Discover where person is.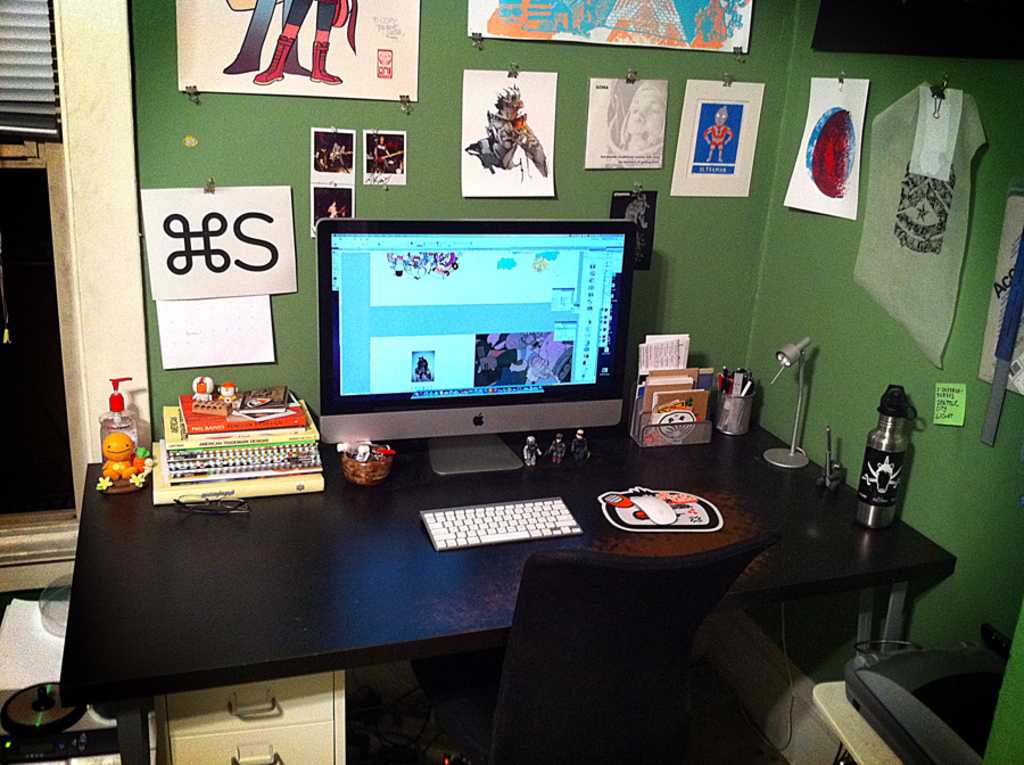
Discovered at (254,0,344,87).
